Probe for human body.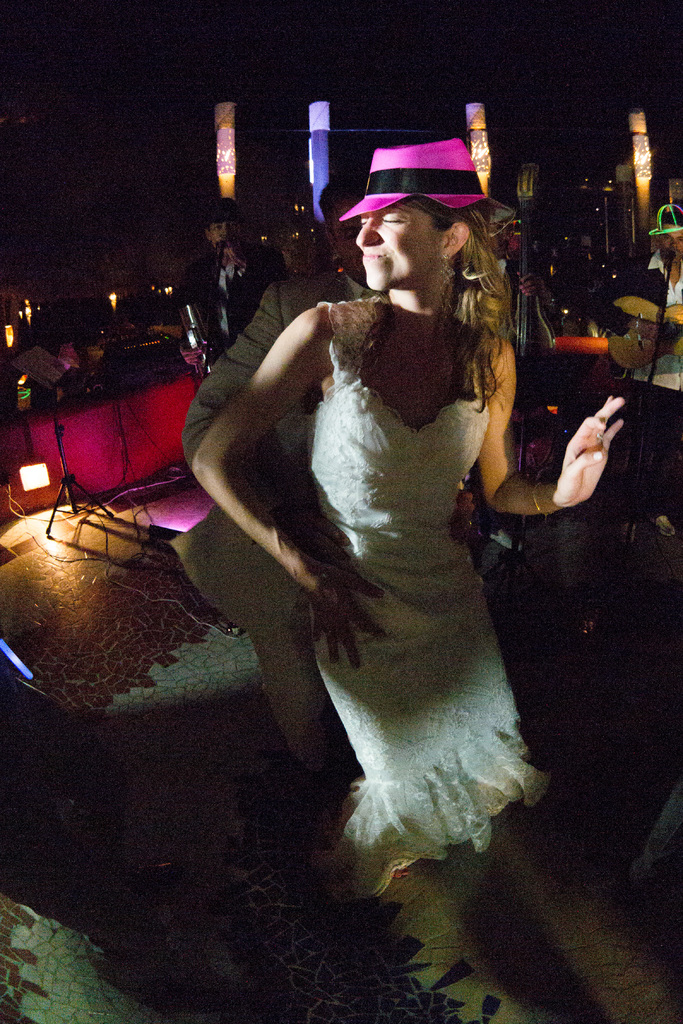
Probe result: (193, 198, 284, 358).
